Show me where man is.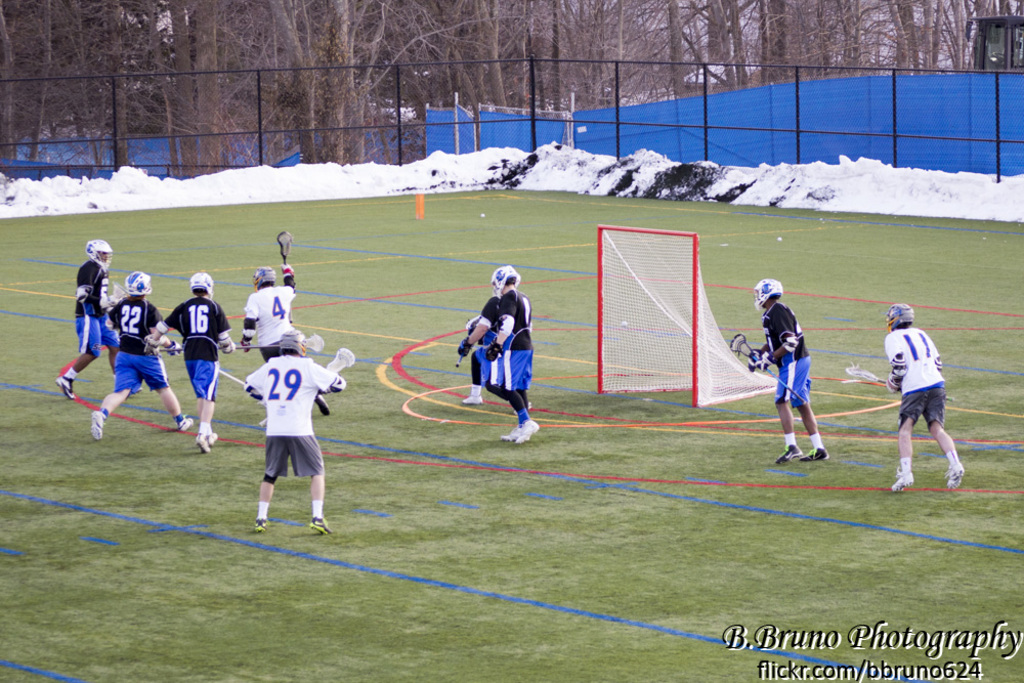
man is at x1=238, y1=259, x2=331, y2=423.
